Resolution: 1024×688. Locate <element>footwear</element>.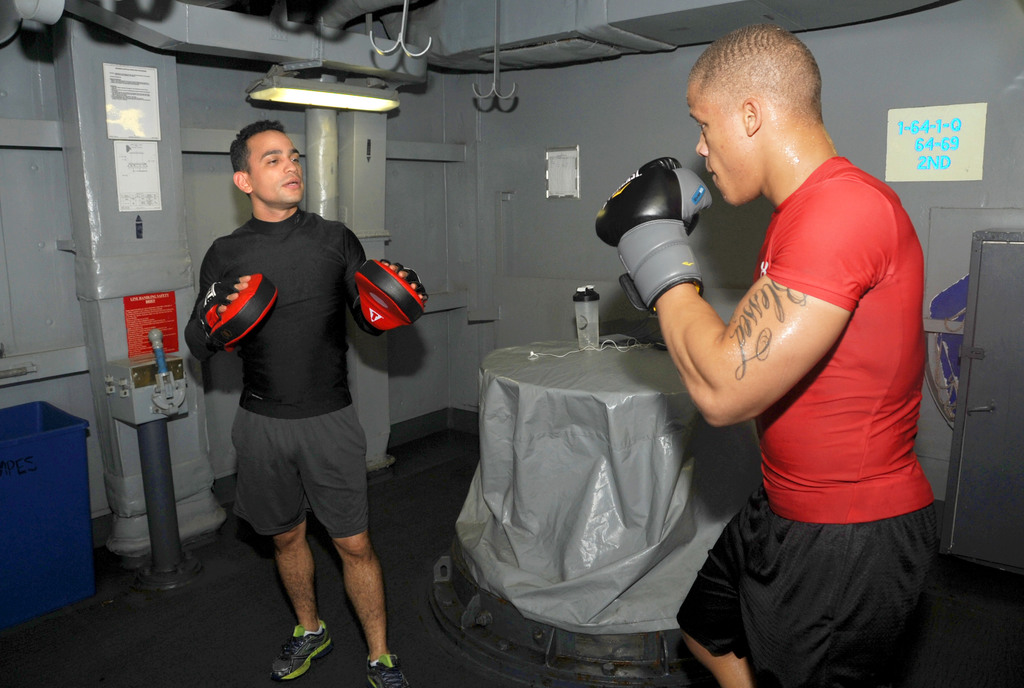
257,611,330,671.
